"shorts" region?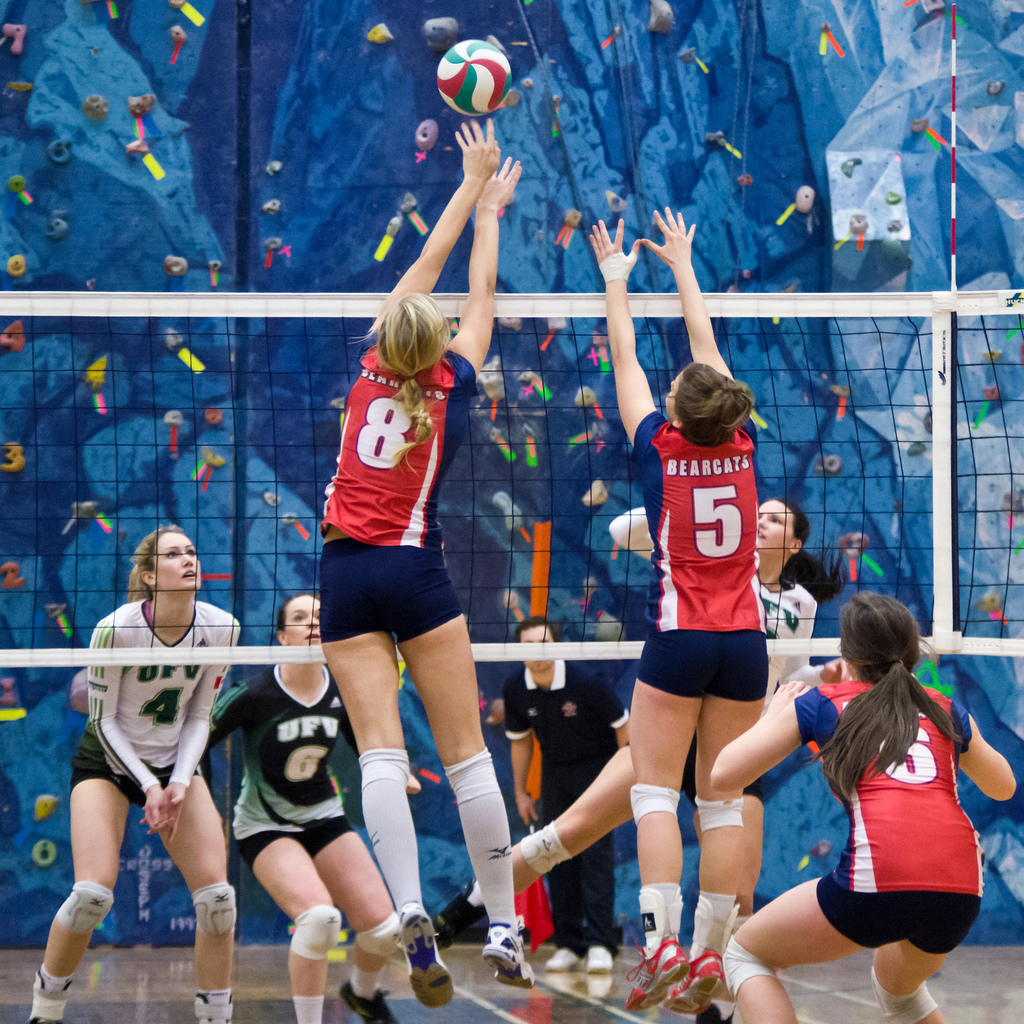
detection(63, 764, 211, 805)
